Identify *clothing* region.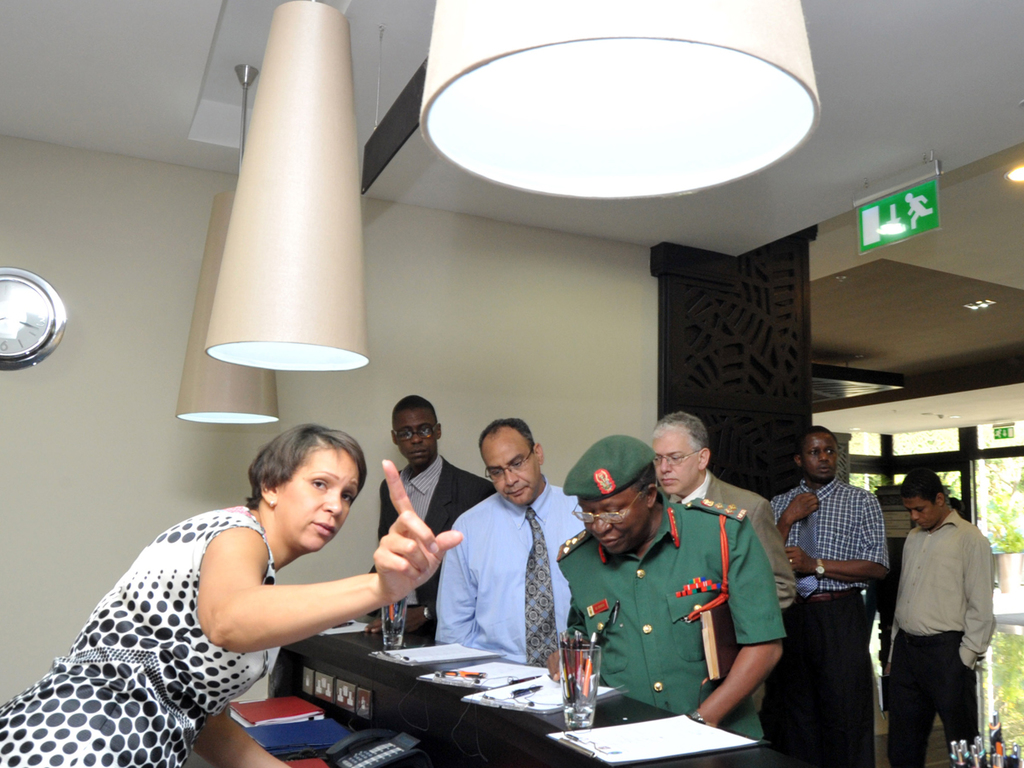
Region: 0 509 282 767.
